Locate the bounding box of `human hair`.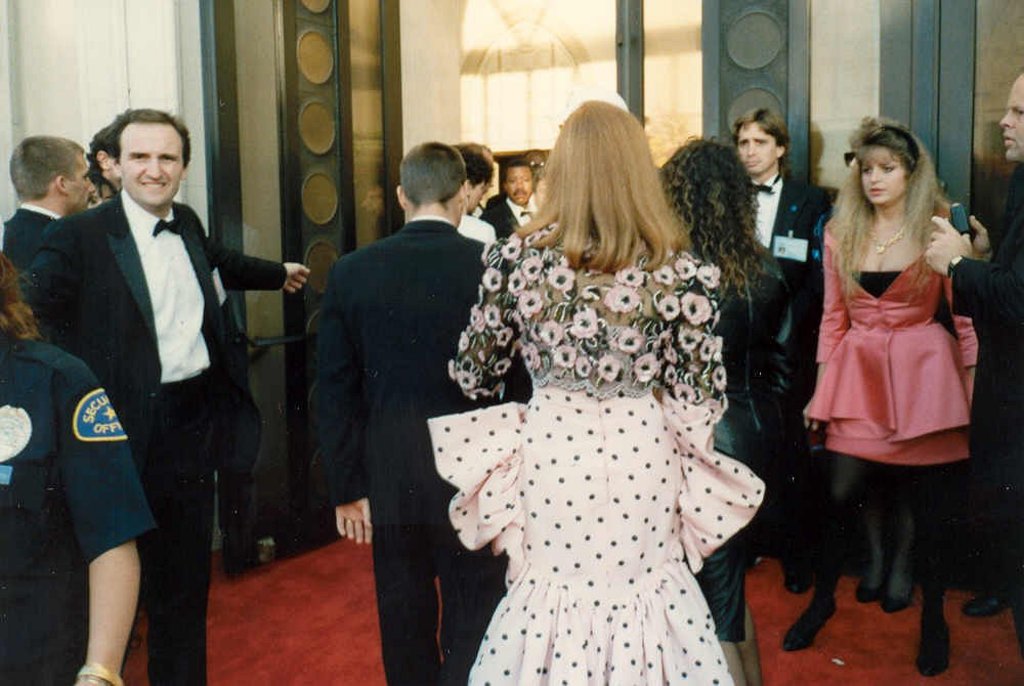
Bounding box: (x1=456, y1=140, x2=498, y2=198).
